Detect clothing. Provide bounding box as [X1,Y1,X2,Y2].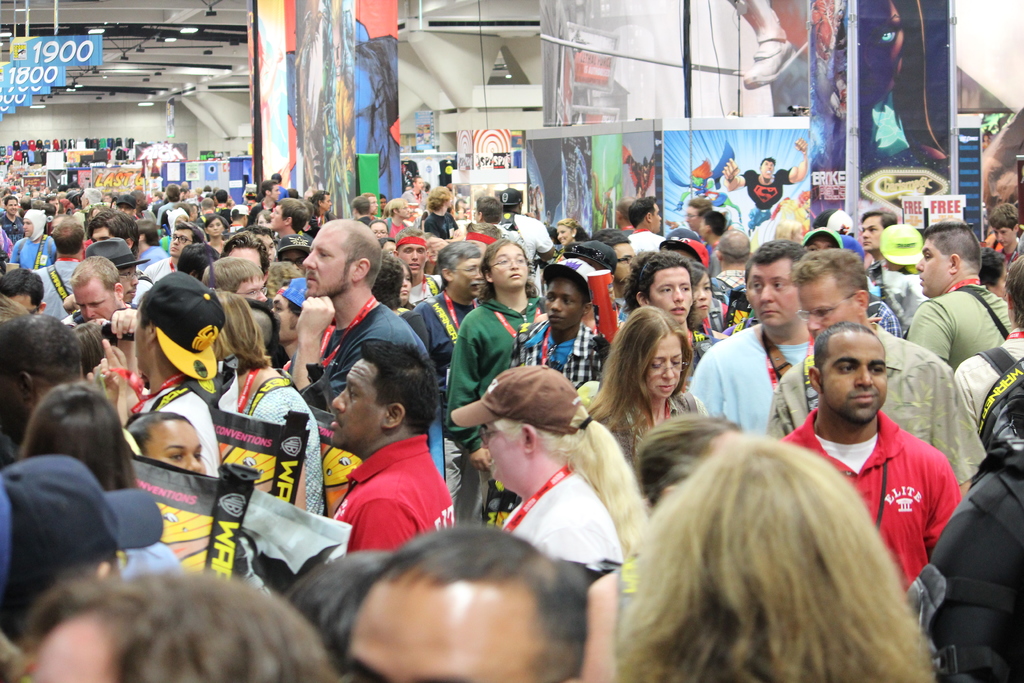
[10,238,56,269].
